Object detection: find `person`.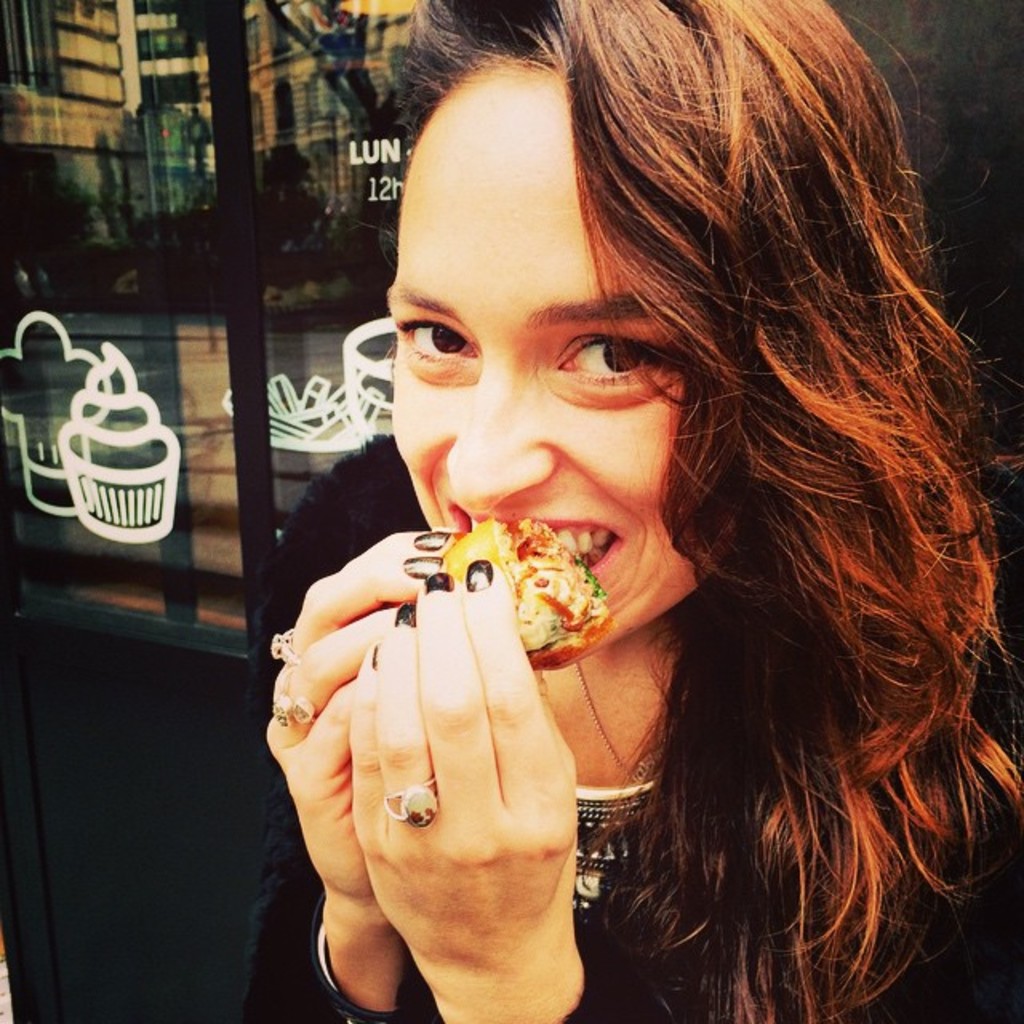
(246,0,1022,1022).
